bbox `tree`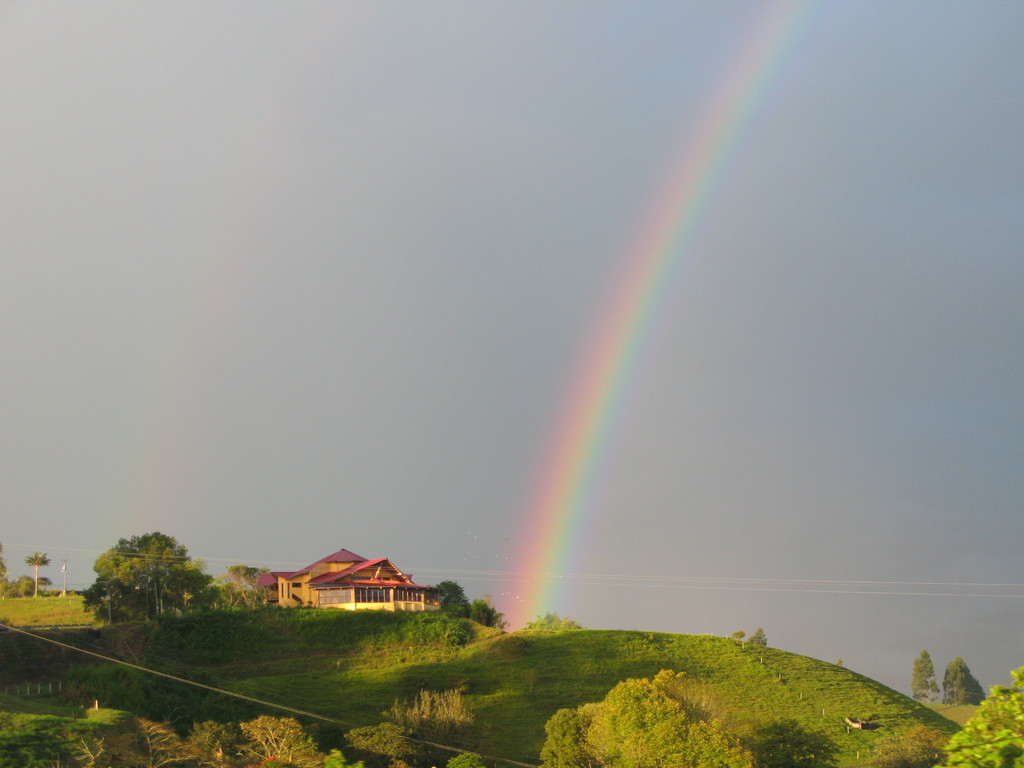
BBox(8, 573, 33, 595)
